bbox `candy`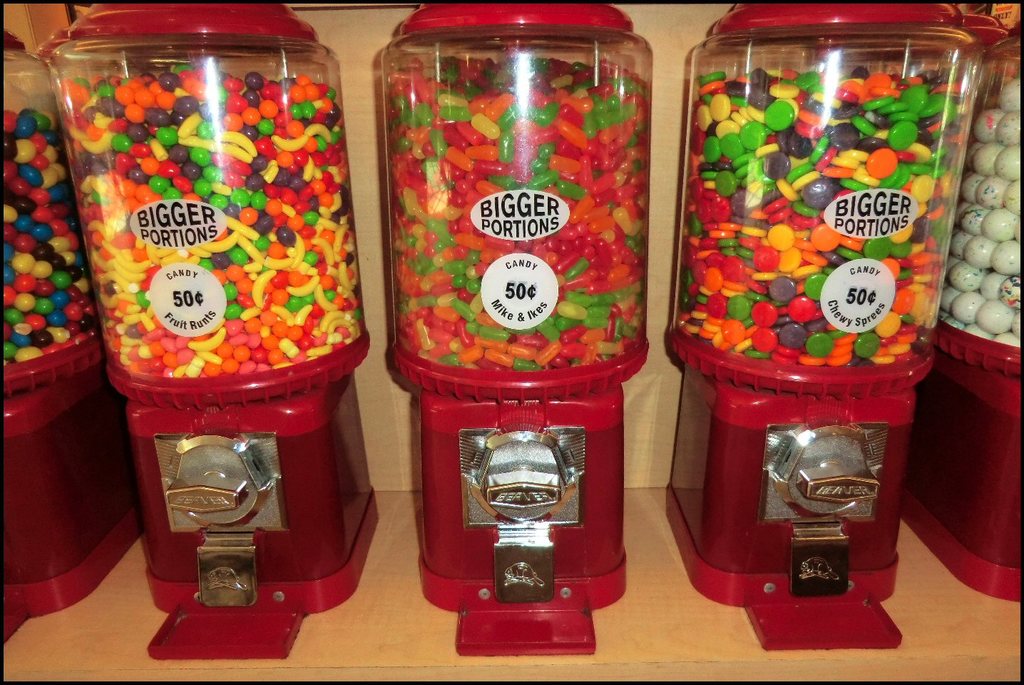
(x1=951, y1=289, x2=983, y2=321)
